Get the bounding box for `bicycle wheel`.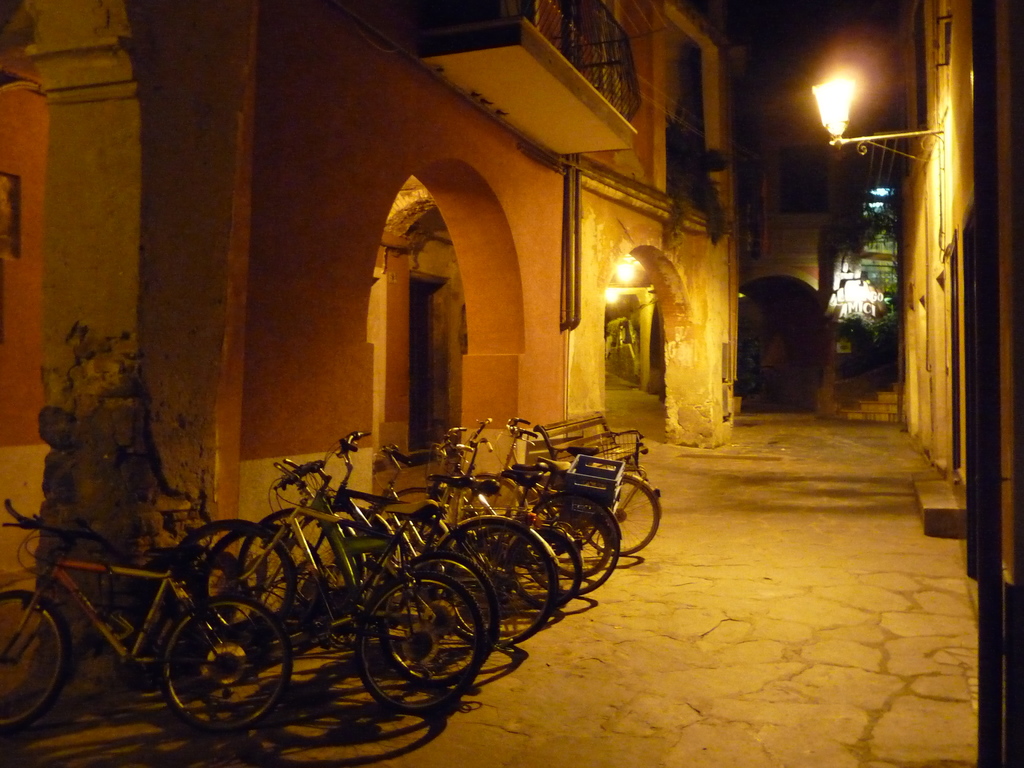
x1=503 y1=527 x2=580 y2=611.
